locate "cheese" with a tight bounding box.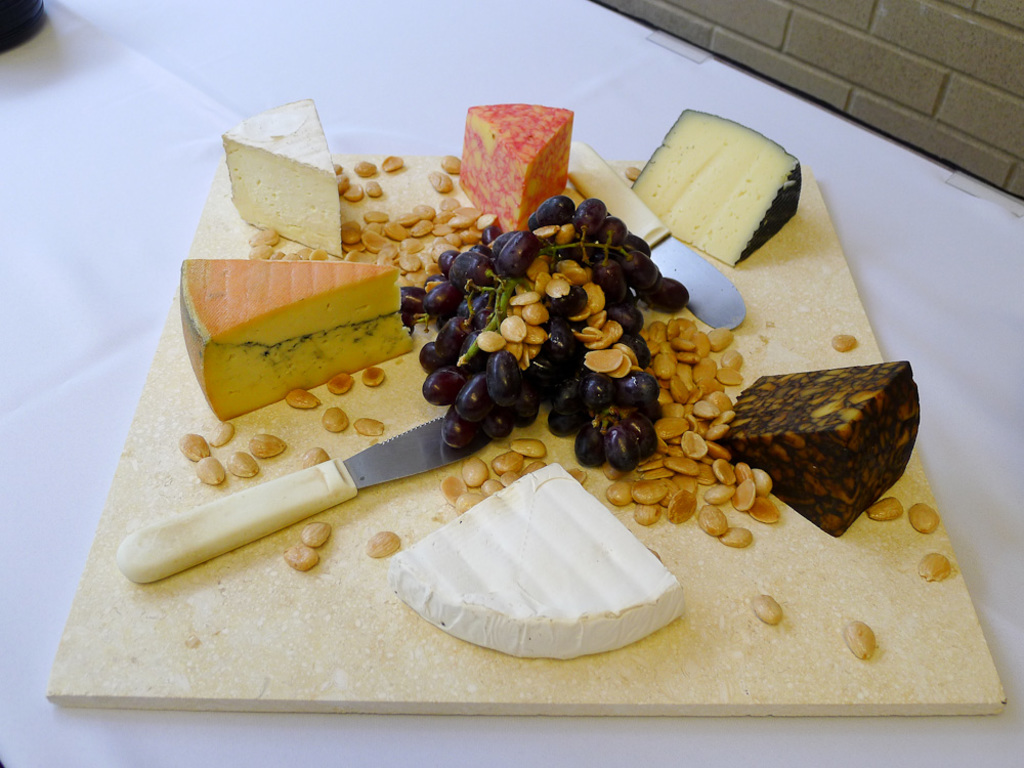
crop(385, 466, 690, 664).
